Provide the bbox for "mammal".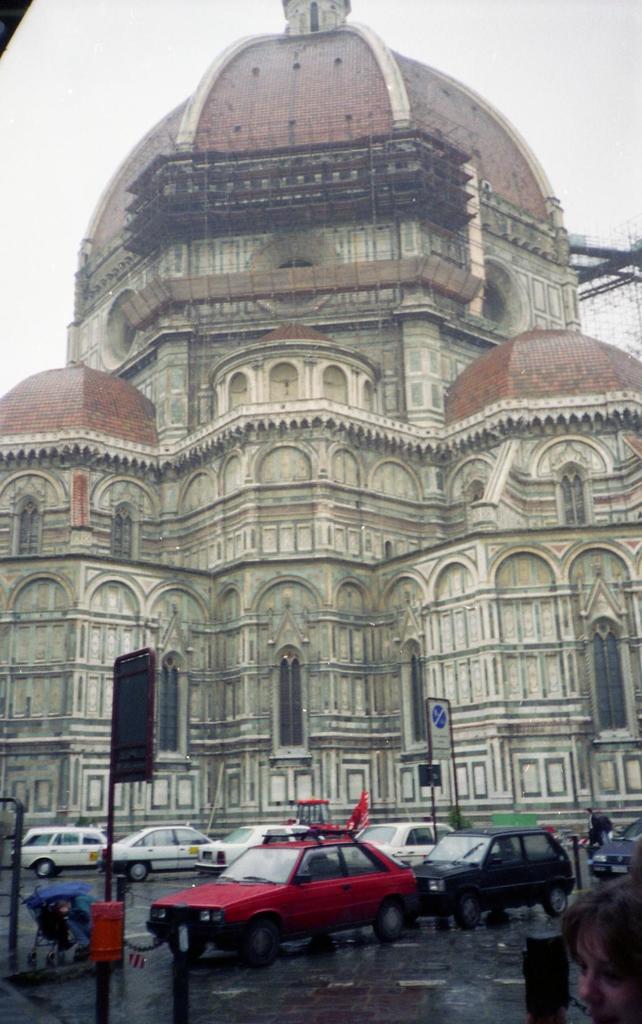
558,892,641,1010.
